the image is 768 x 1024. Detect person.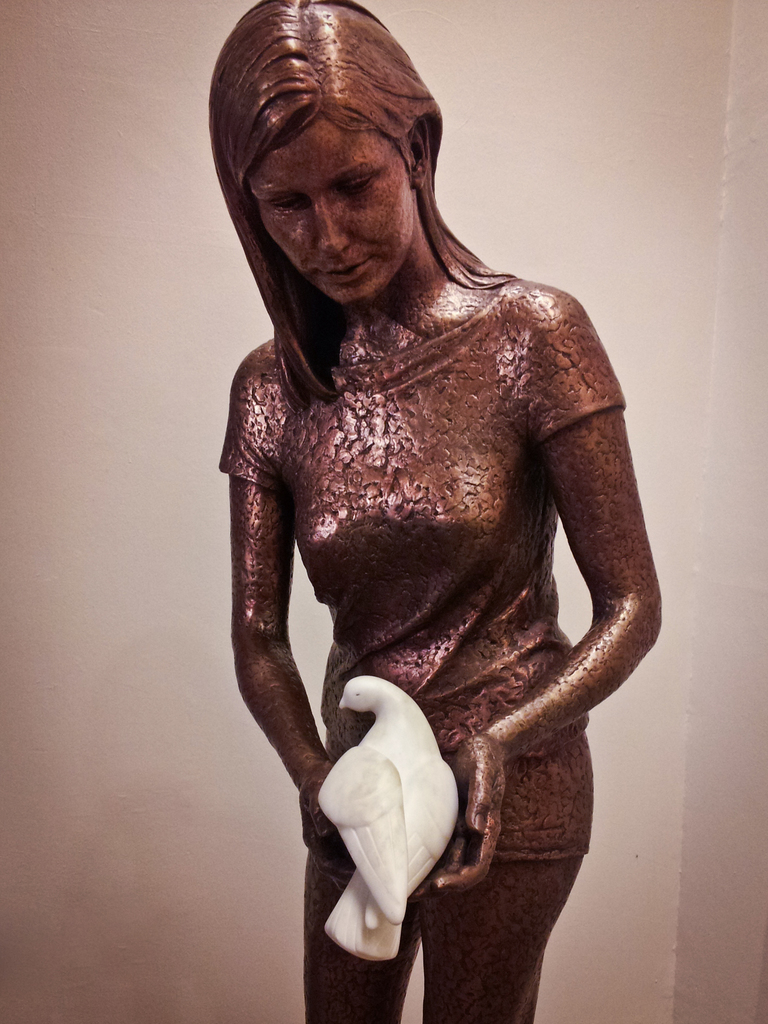
Detection: locate(207, 0, 669, 1021).
